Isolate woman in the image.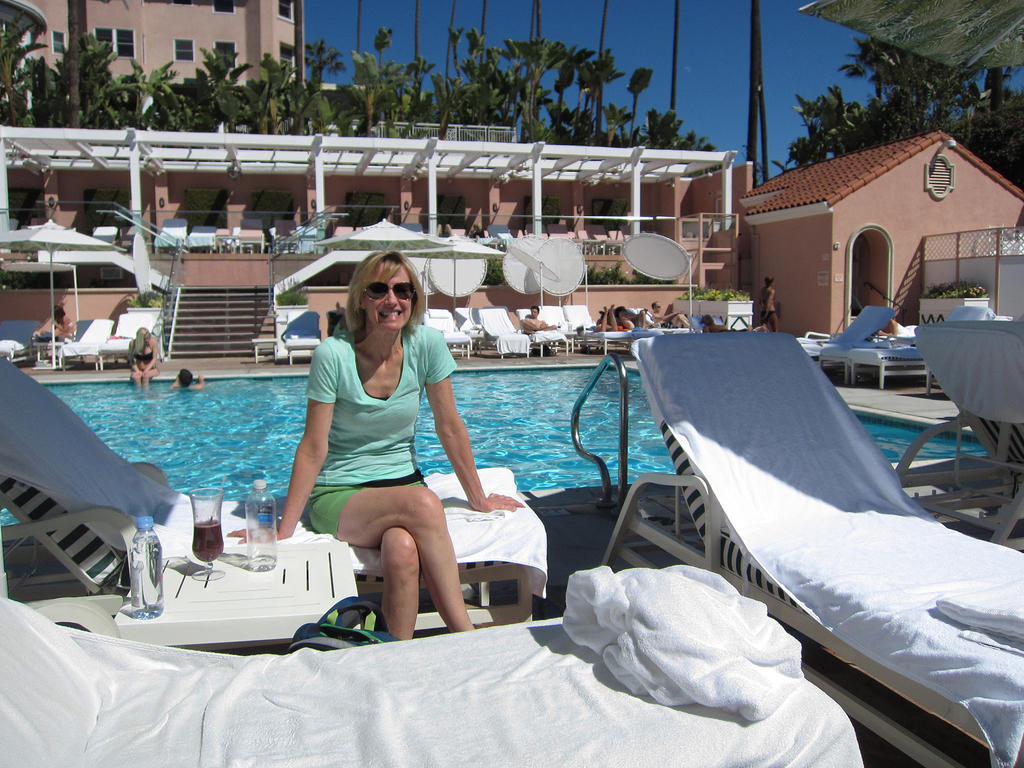
Isolated region: <region>125, 325, 163, 392</region>.
